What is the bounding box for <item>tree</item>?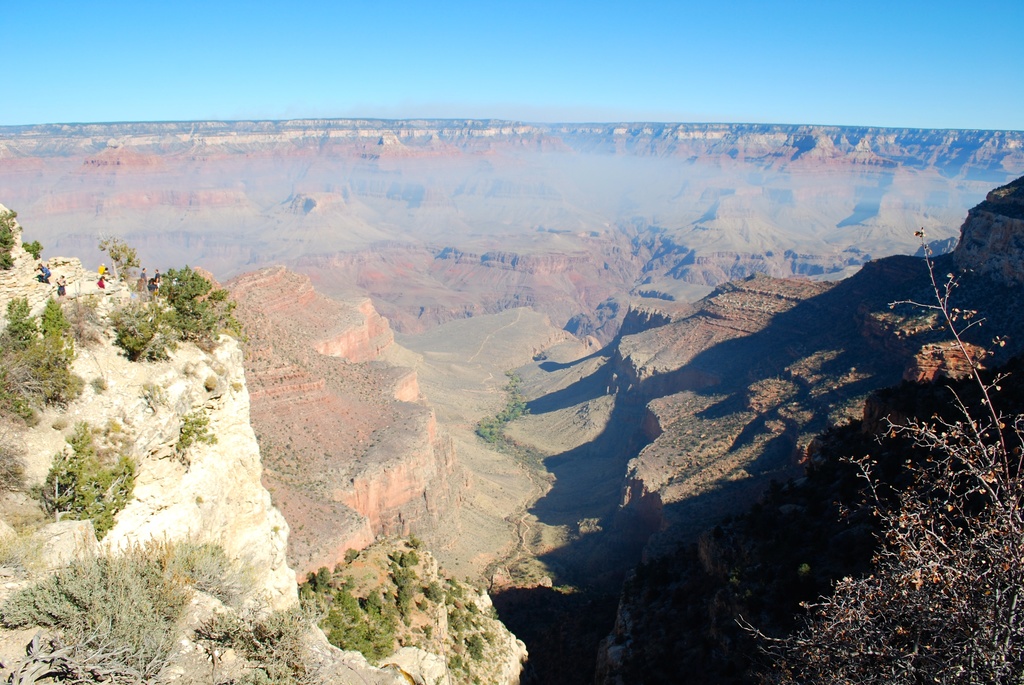
<box>2,538,216,684</box>.
